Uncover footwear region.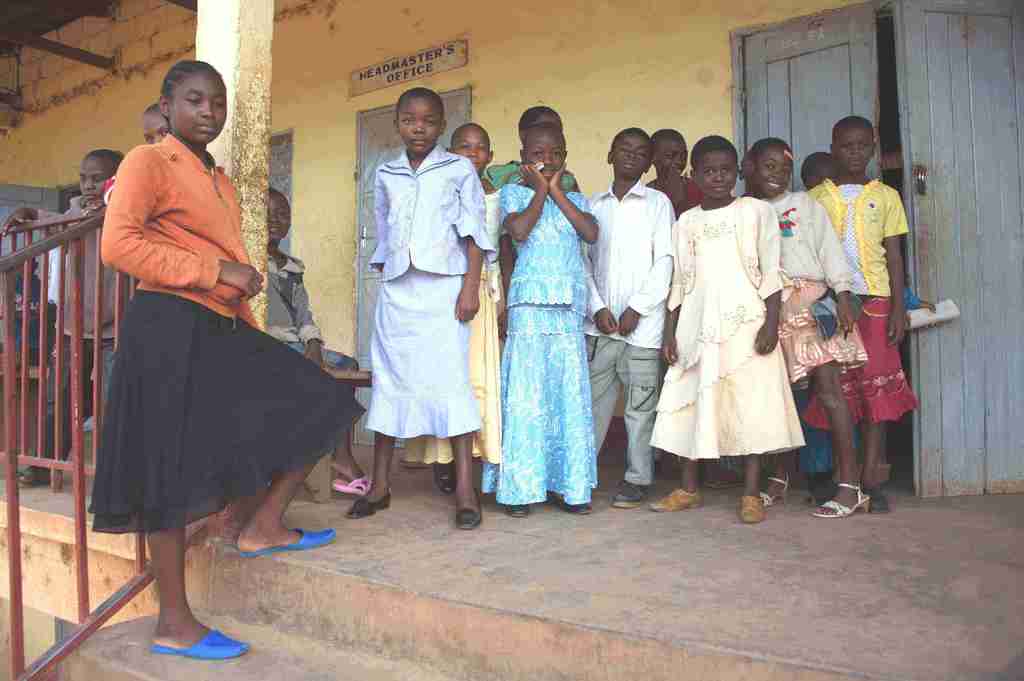
Uncovered: bbox=[147, 631, 253, 656].
